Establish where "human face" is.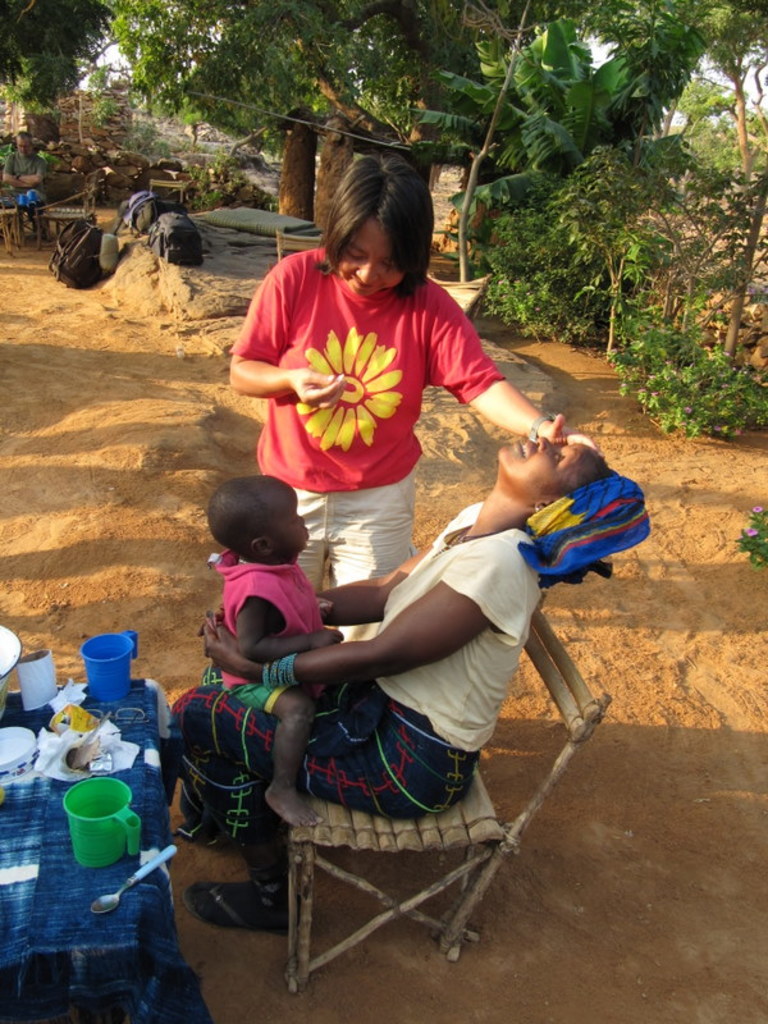
Established at (x1=271, y1=476, x2=310, y2=549).
